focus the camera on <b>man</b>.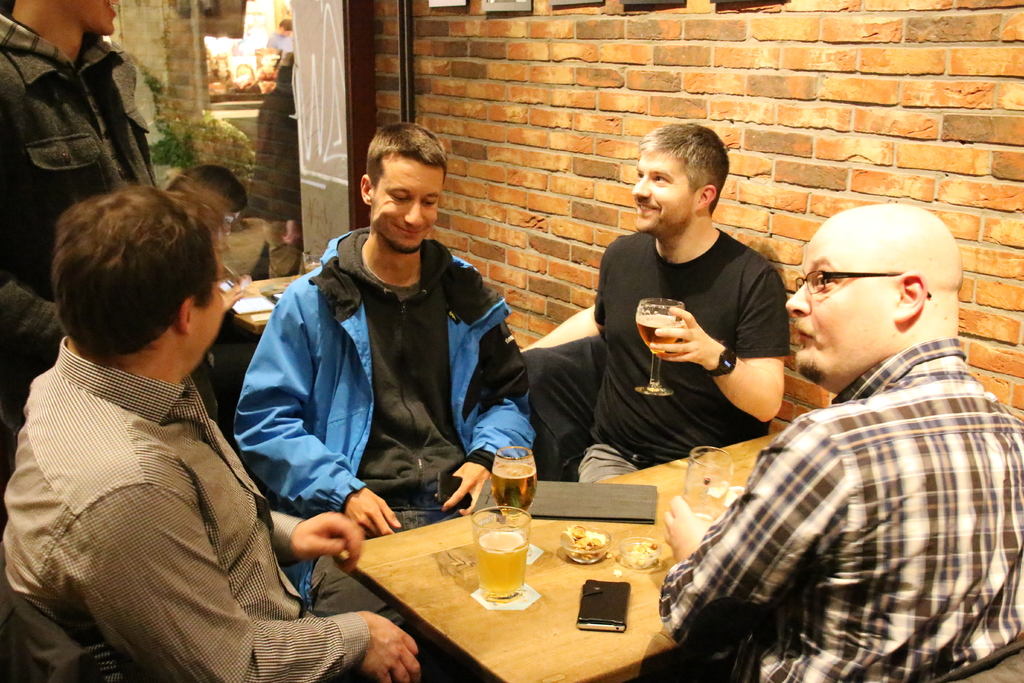
Focus region: [0,180,423,682].
